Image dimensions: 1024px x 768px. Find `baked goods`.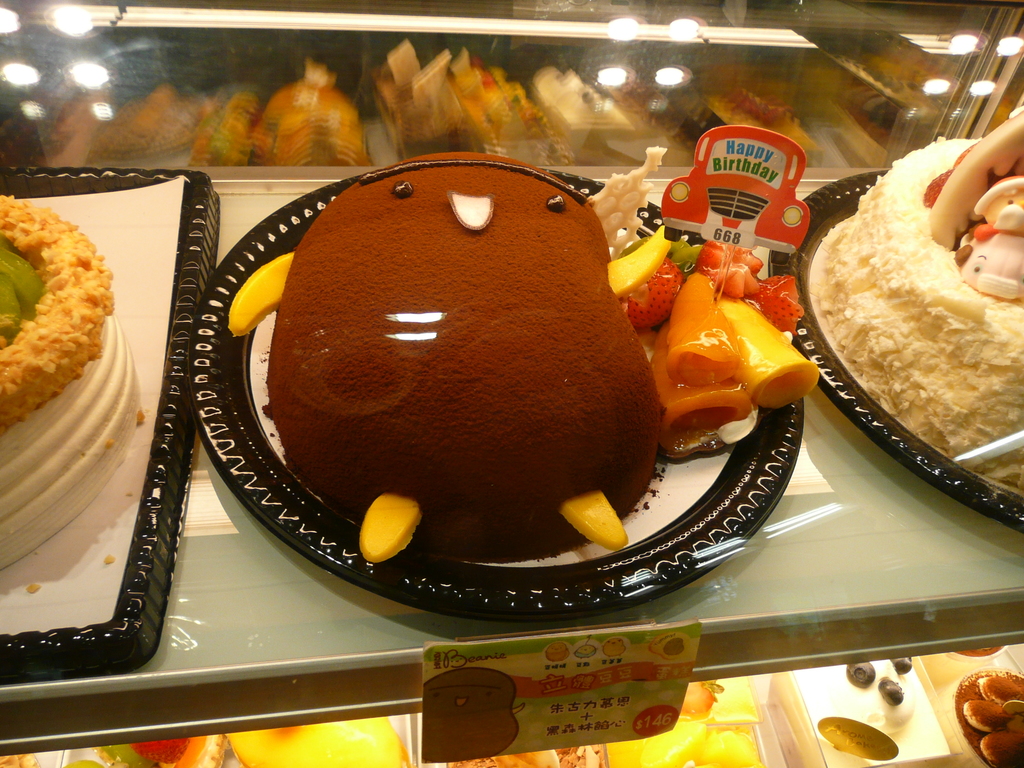
(left=612, top=678, right=788, bottom=767).
